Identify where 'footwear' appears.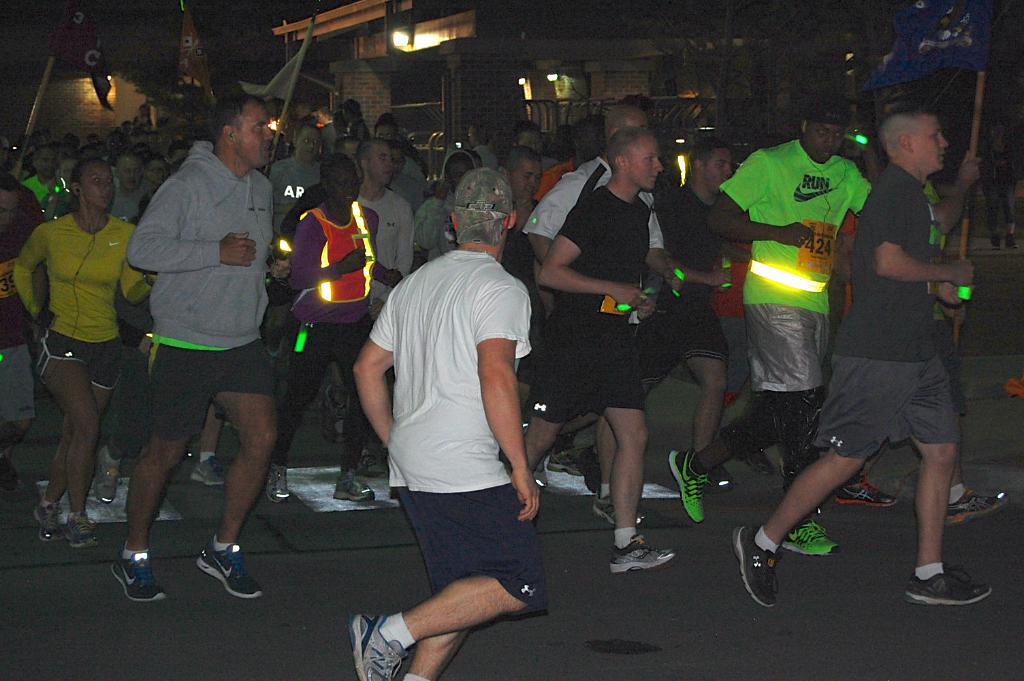
Appears at box=[105, 551, 164, 599].
